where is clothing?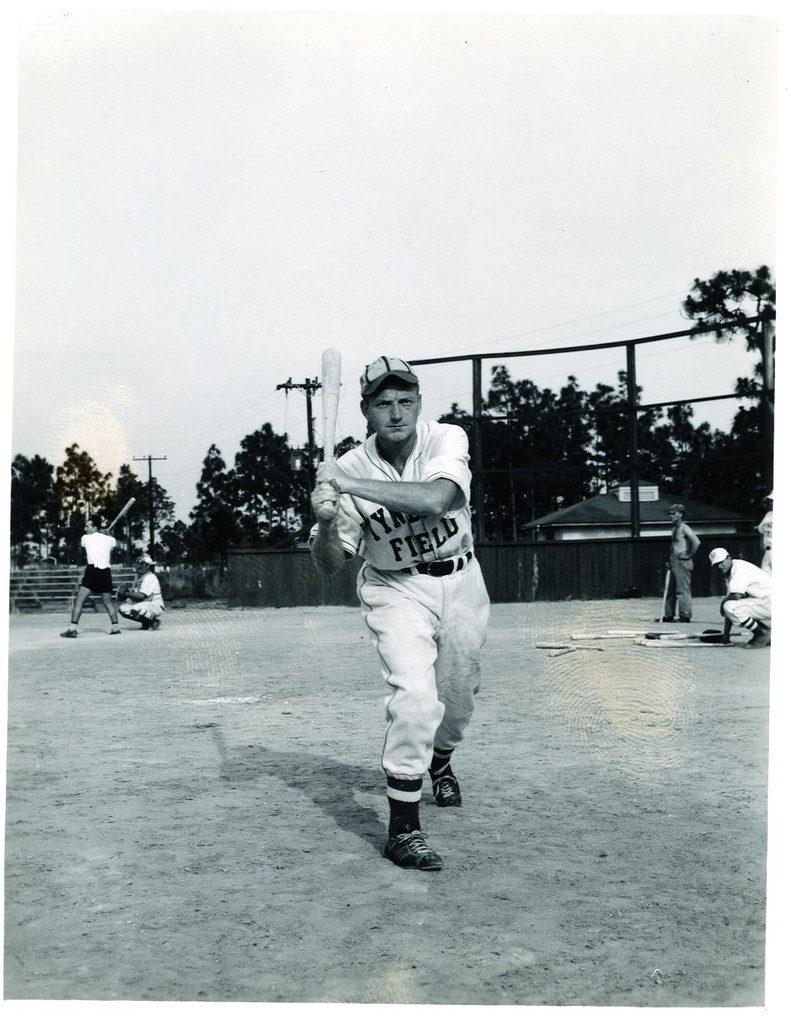
detection(721, 558, 773, 626).
